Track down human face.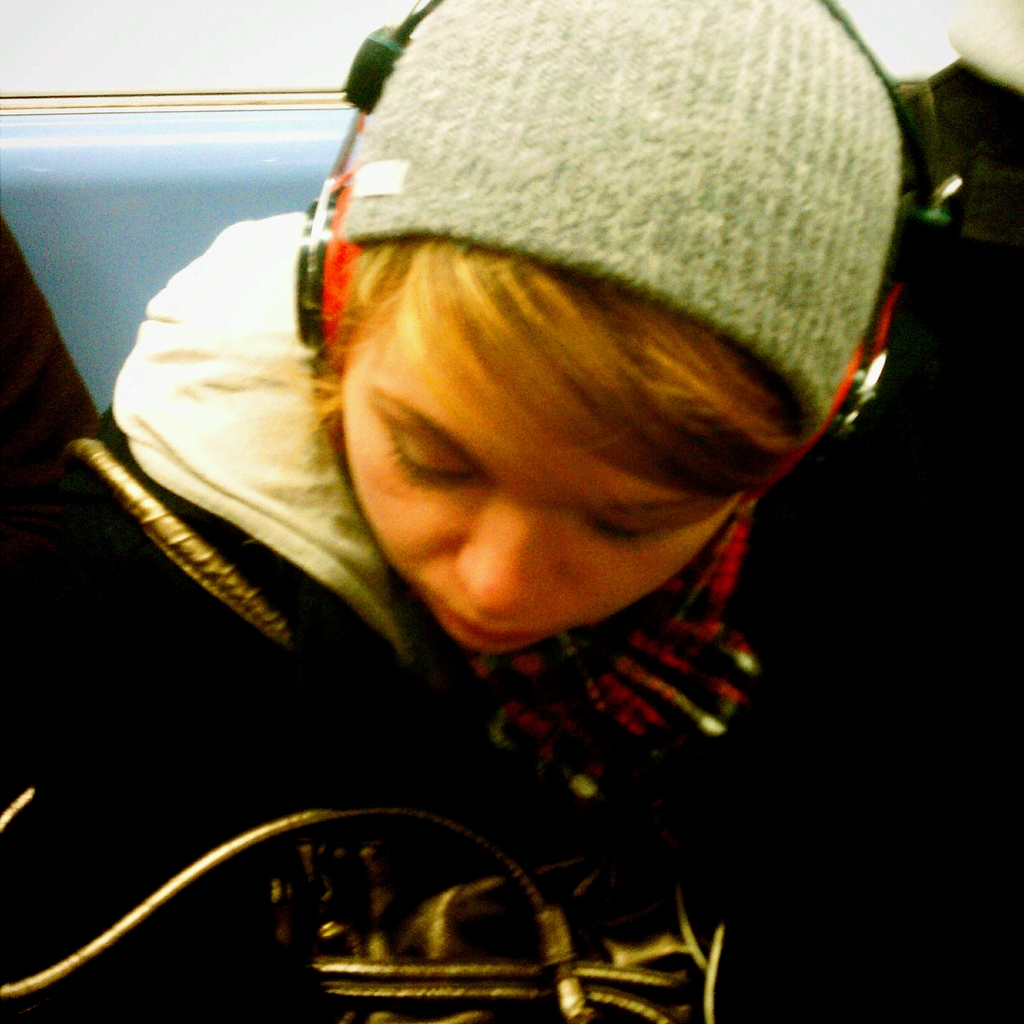
Tracked to BBox(333, 314, 741, 657).
